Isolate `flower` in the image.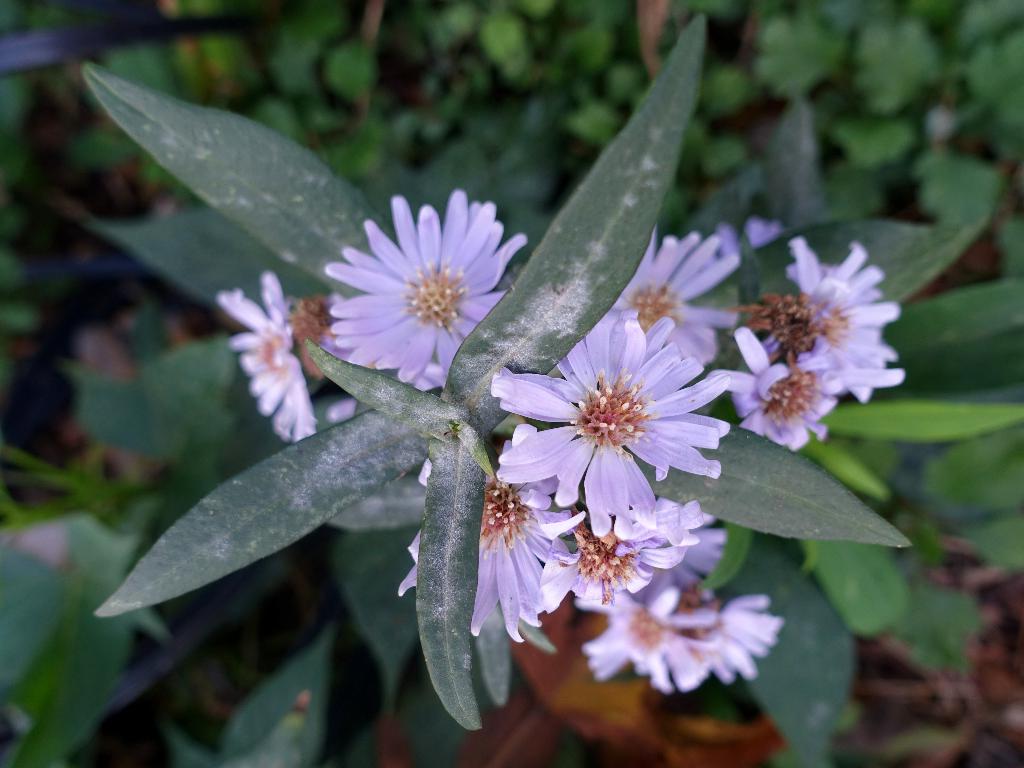
Isolated region: (659,594,794,688).
